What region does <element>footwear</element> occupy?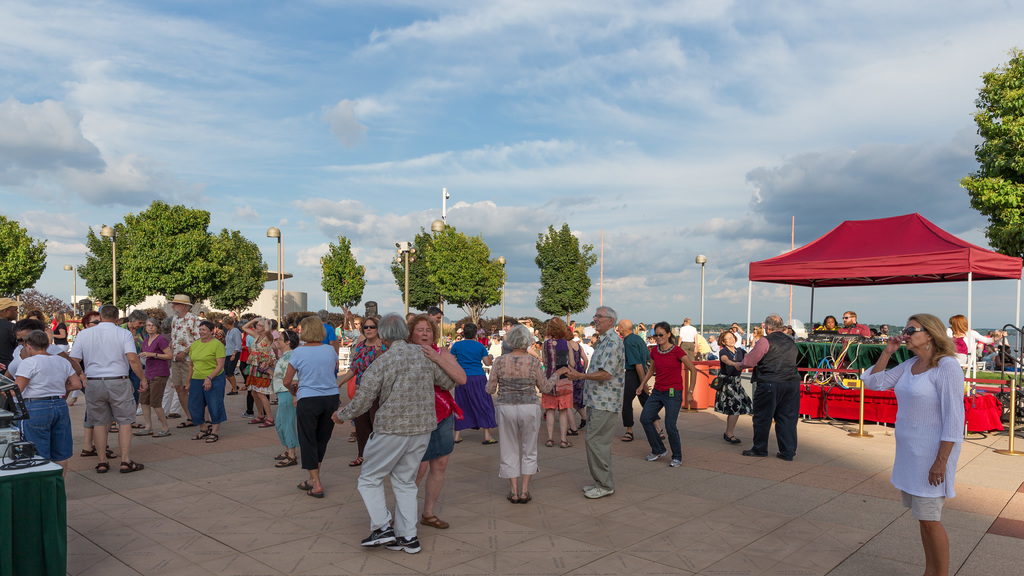
<box>280,456,298,469</box>.
